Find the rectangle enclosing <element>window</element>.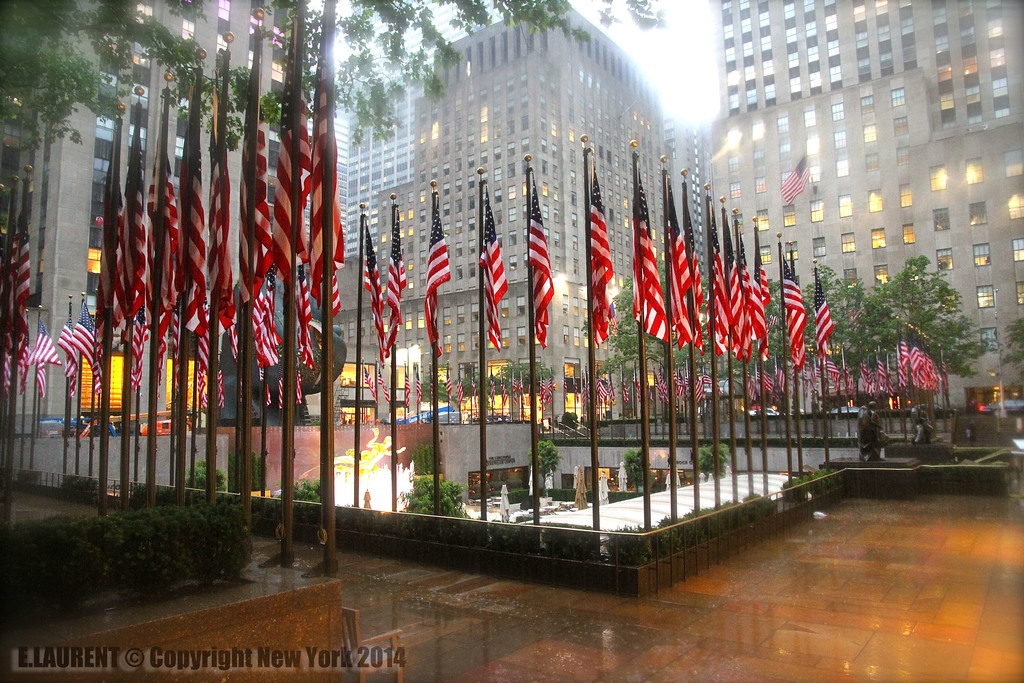
pyautogui.locateOnScreen(781, 202, 797, 225).
